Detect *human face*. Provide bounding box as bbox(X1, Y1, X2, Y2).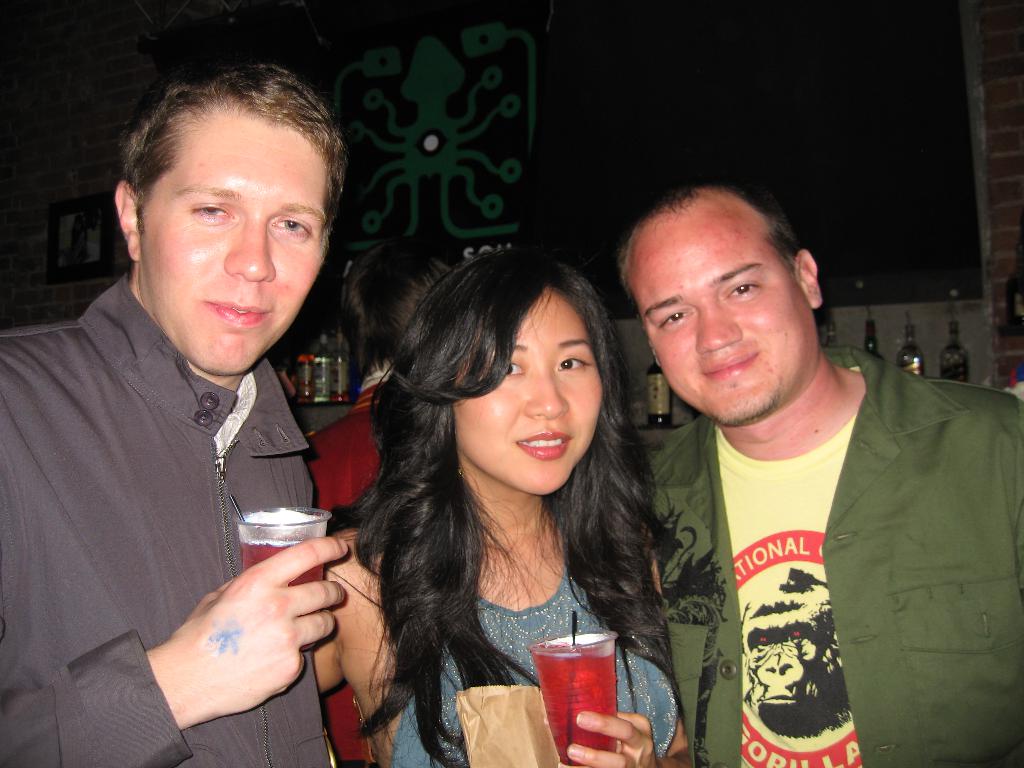
bbox(456, 290, 605, 495).
